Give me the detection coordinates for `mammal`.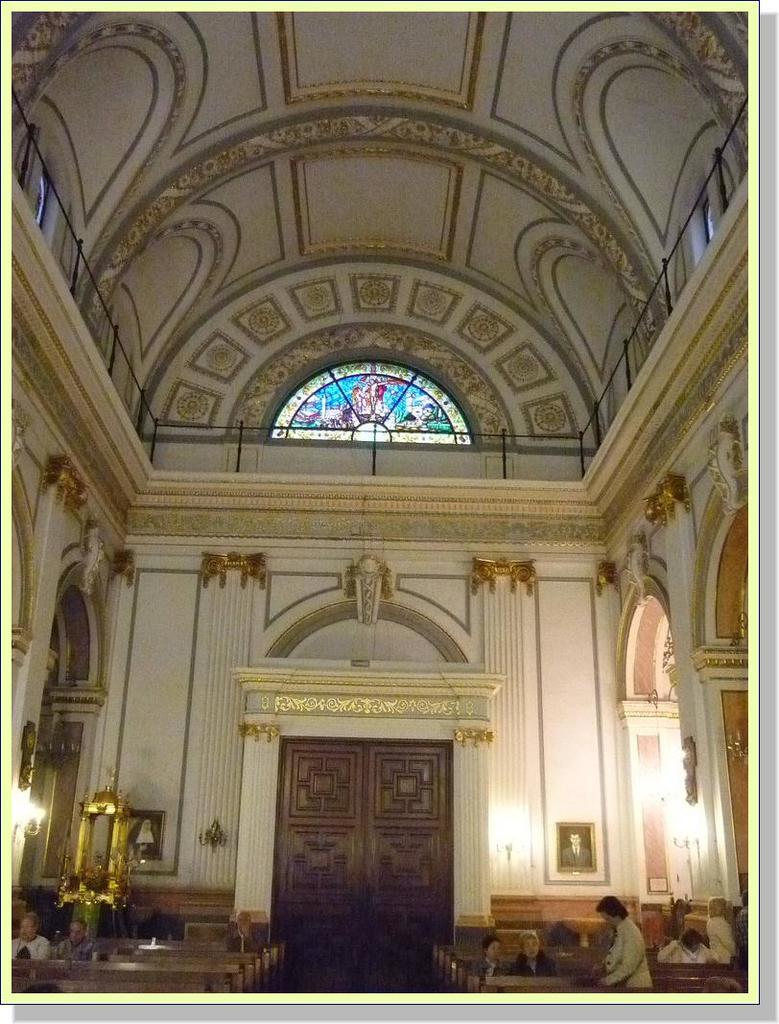
<box>559,826,593,862</box>.
